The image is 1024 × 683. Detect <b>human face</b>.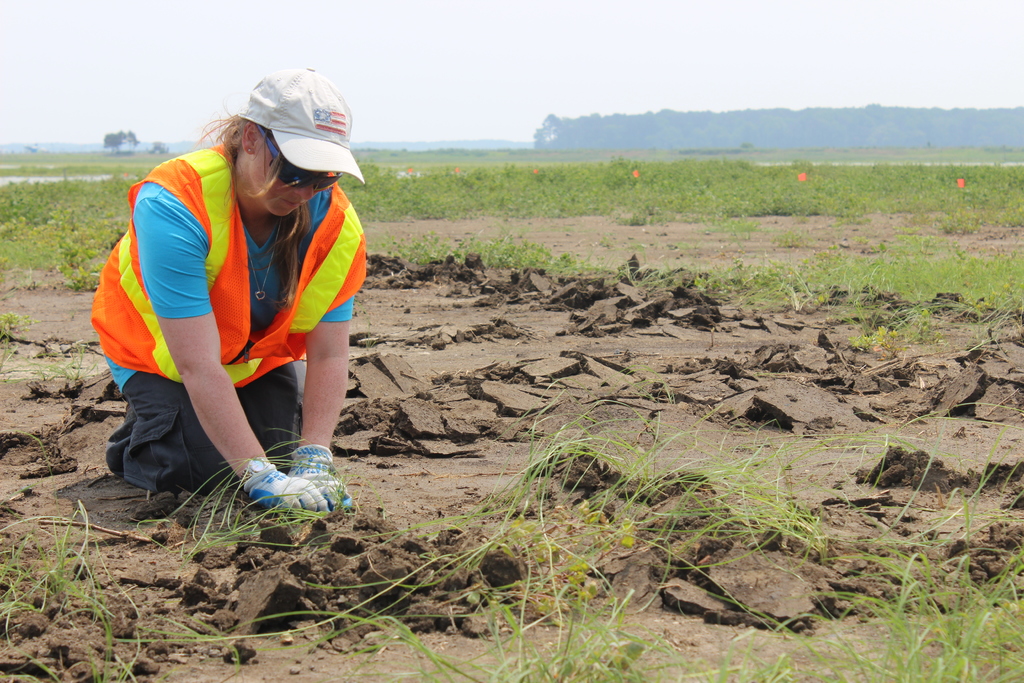
Detection: x1=241, y1=133, x2=333, y2=218.
